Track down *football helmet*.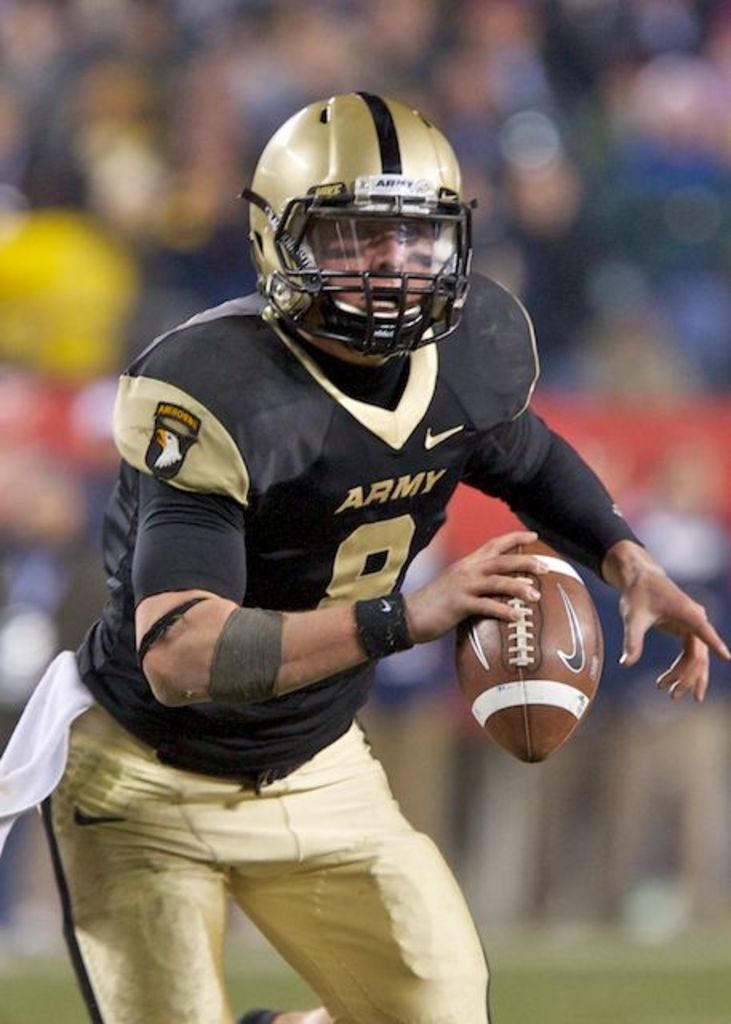
Tracked to l=243, t=90, r=486, b=421.
